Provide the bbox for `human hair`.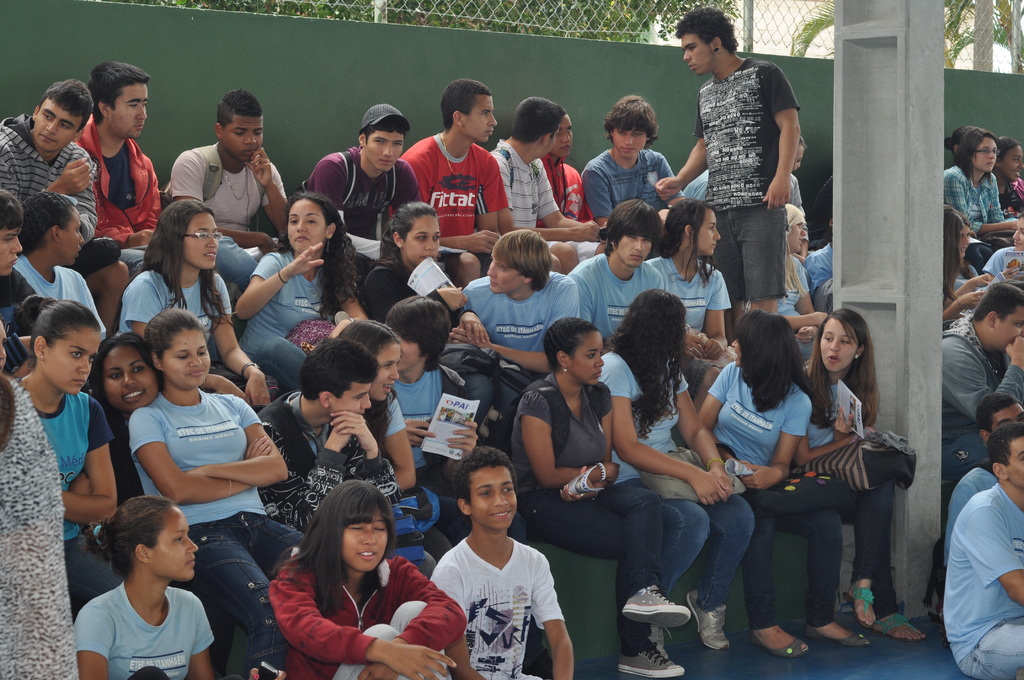
pyautogui.locateOnScreen(664, 198, 717, 291).
